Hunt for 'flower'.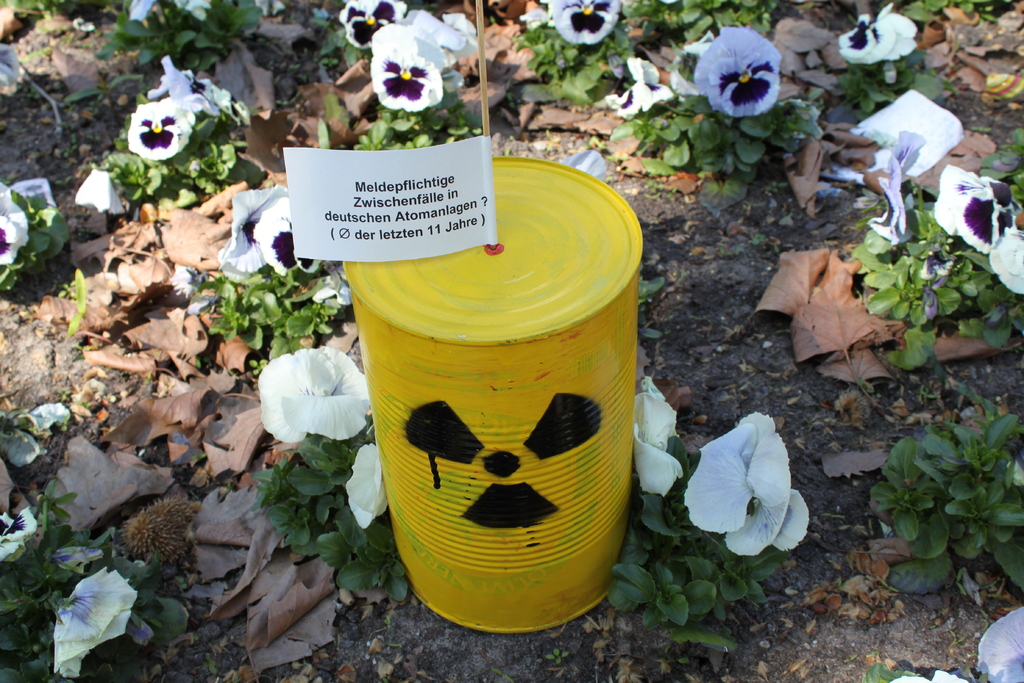
Hunted down at [347,441,386,525].
